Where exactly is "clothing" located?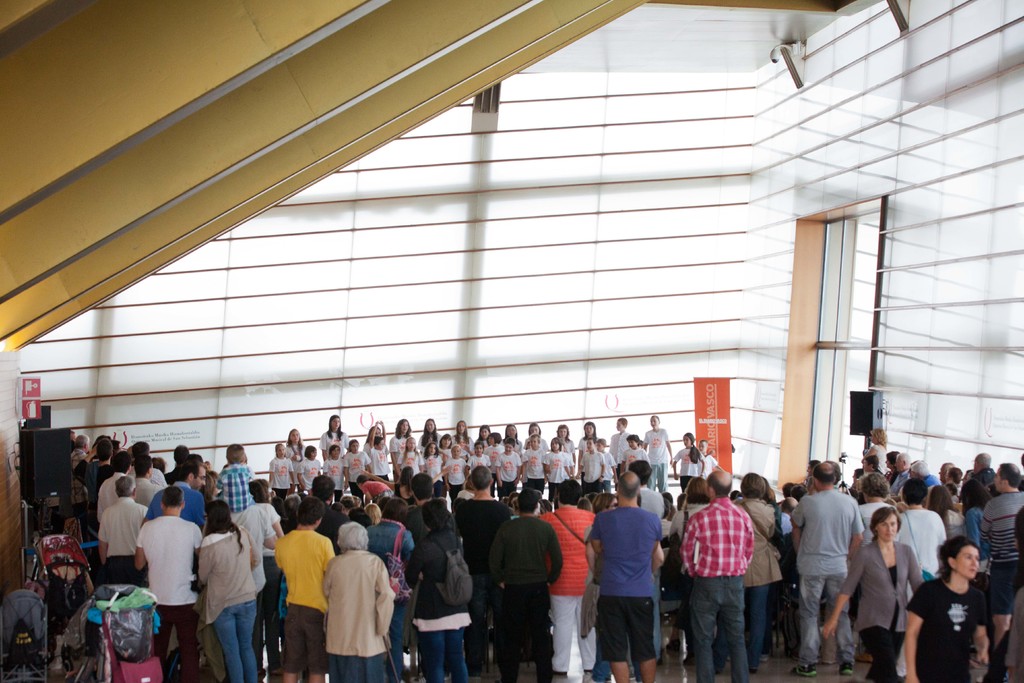
Its bounding box is bbox=(68, 445, 89, 520).
